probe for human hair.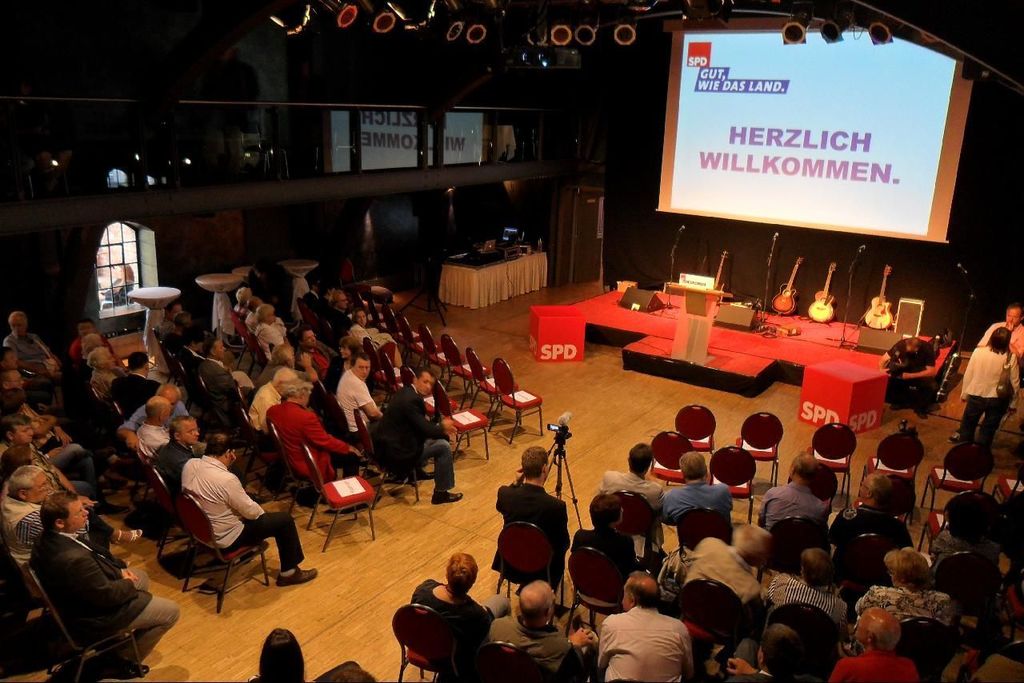
Probe result: (x1=254, y1=628, x2=306, y2=682).
